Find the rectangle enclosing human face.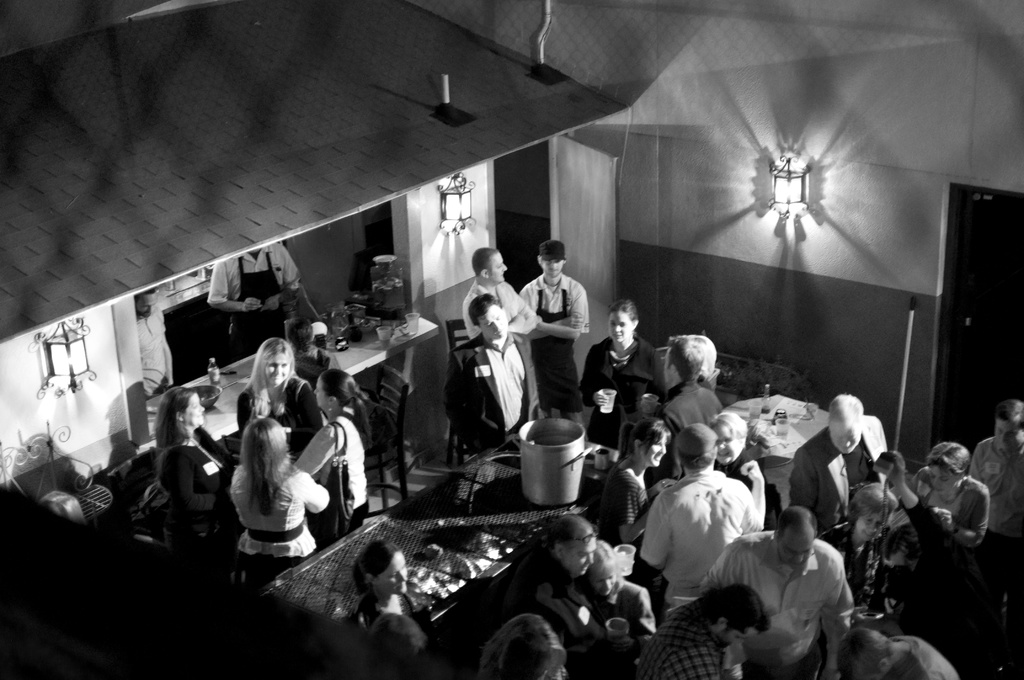
locate(480, 307, 509, 341).
